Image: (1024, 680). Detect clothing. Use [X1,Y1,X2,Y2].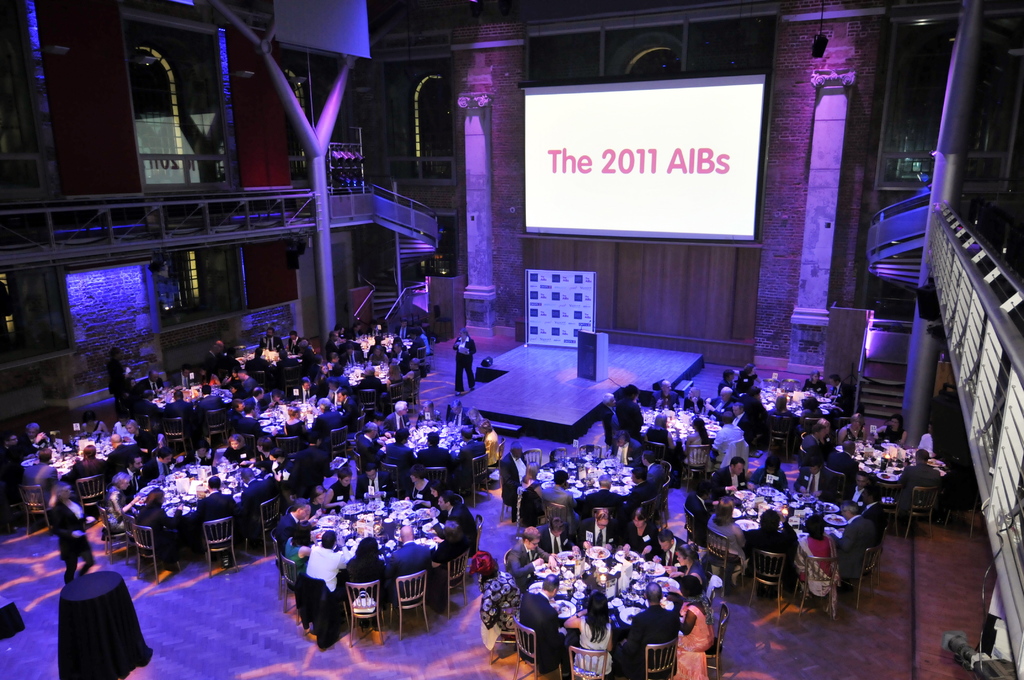
[484,428,501,471].
